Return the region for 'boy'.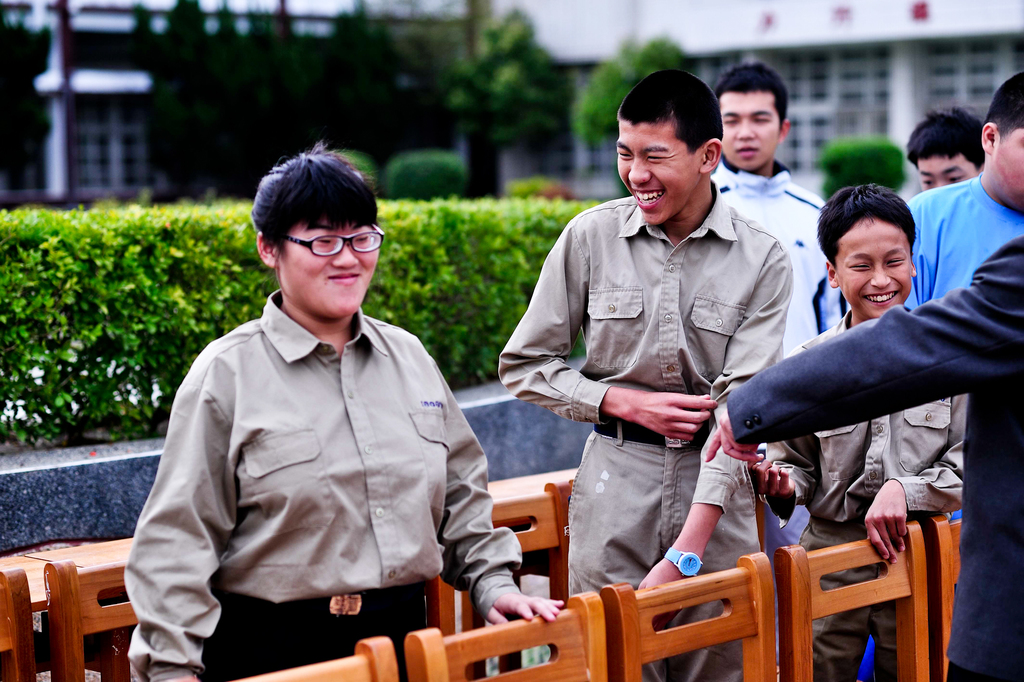
496:65:796:681.
